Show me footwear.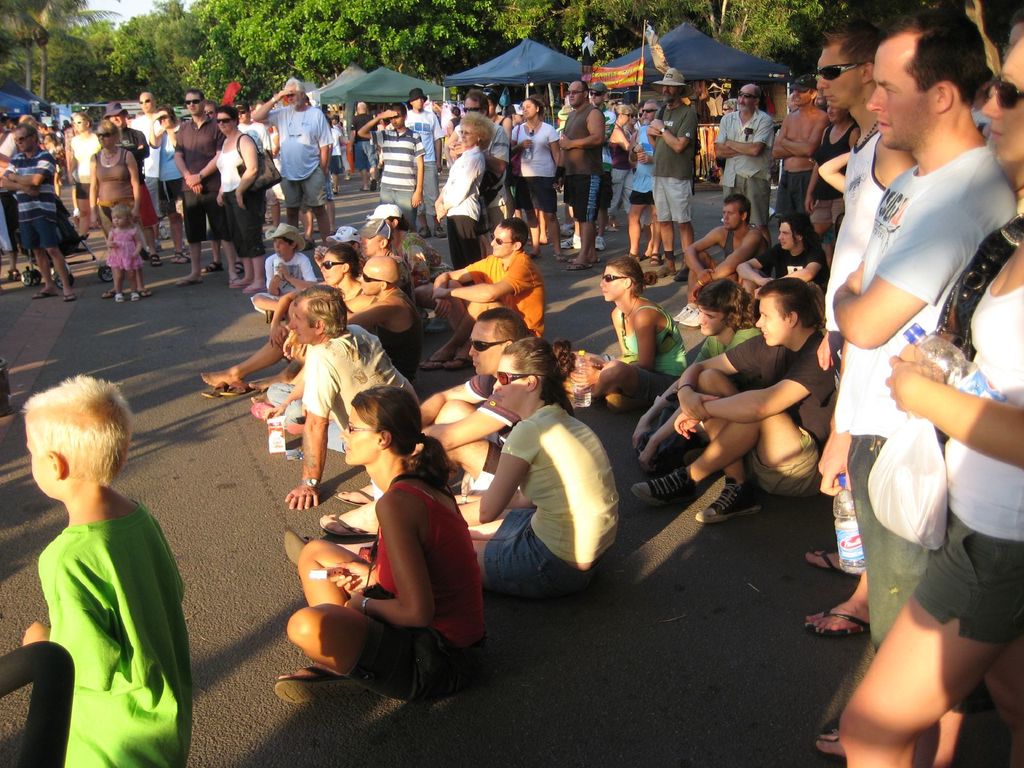
footwear is here: crop(150, 252, 164, 267).
